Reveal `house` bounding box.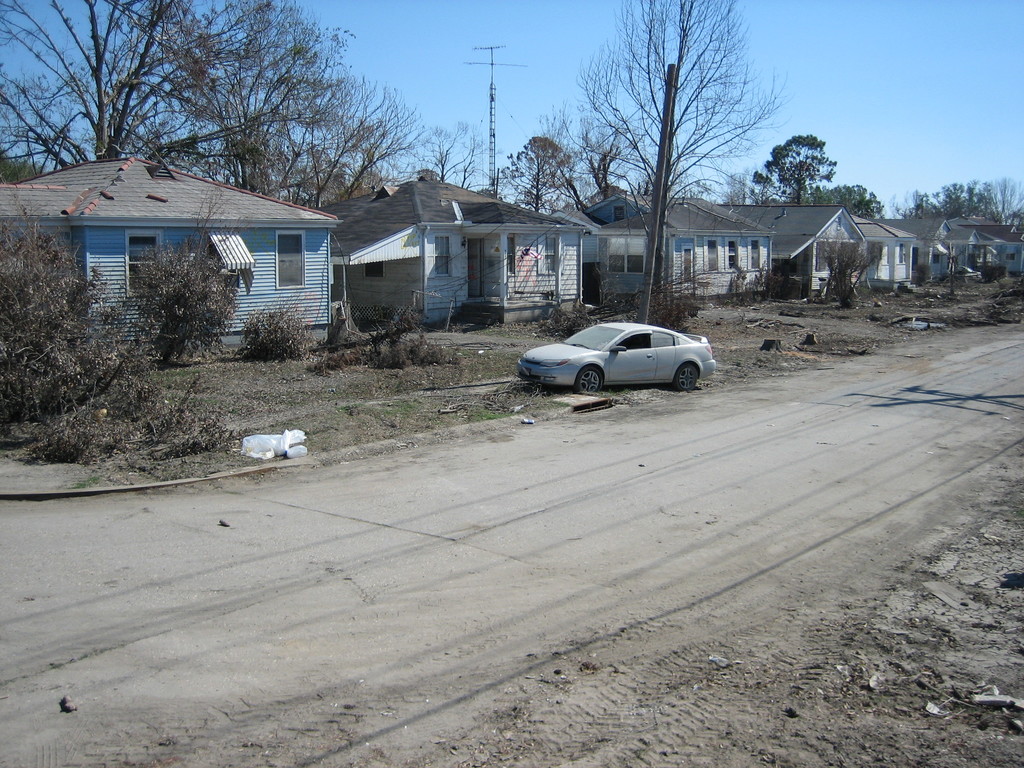
Revealed: (861,211,924,289).
